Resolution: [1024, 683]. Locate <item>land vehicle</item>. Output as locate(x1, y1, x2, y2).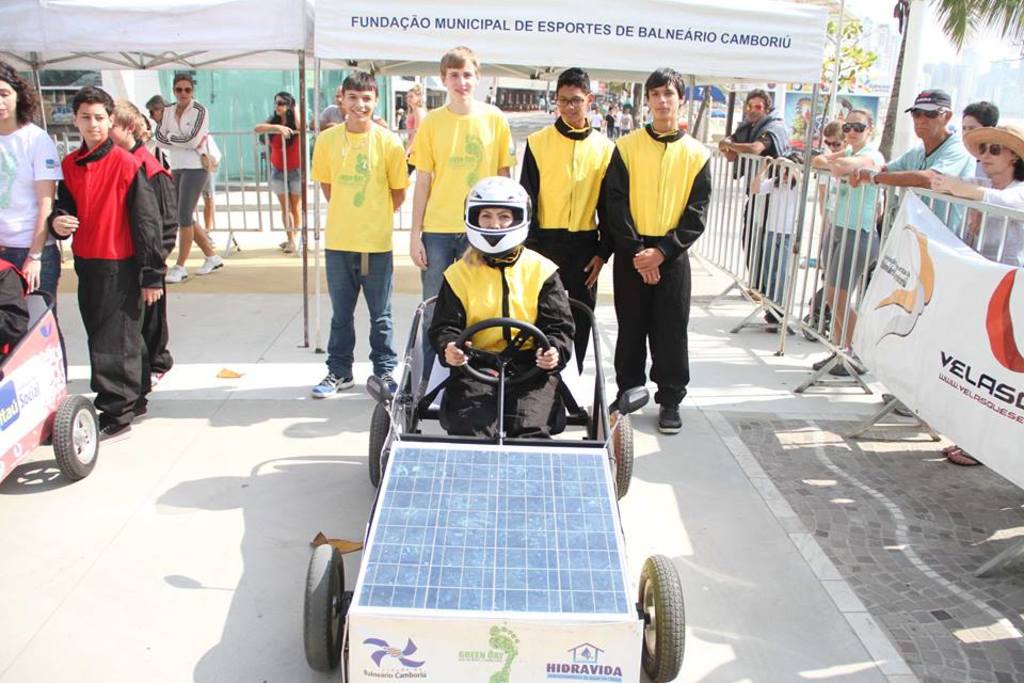
locate(0, 284, 98, 491).
